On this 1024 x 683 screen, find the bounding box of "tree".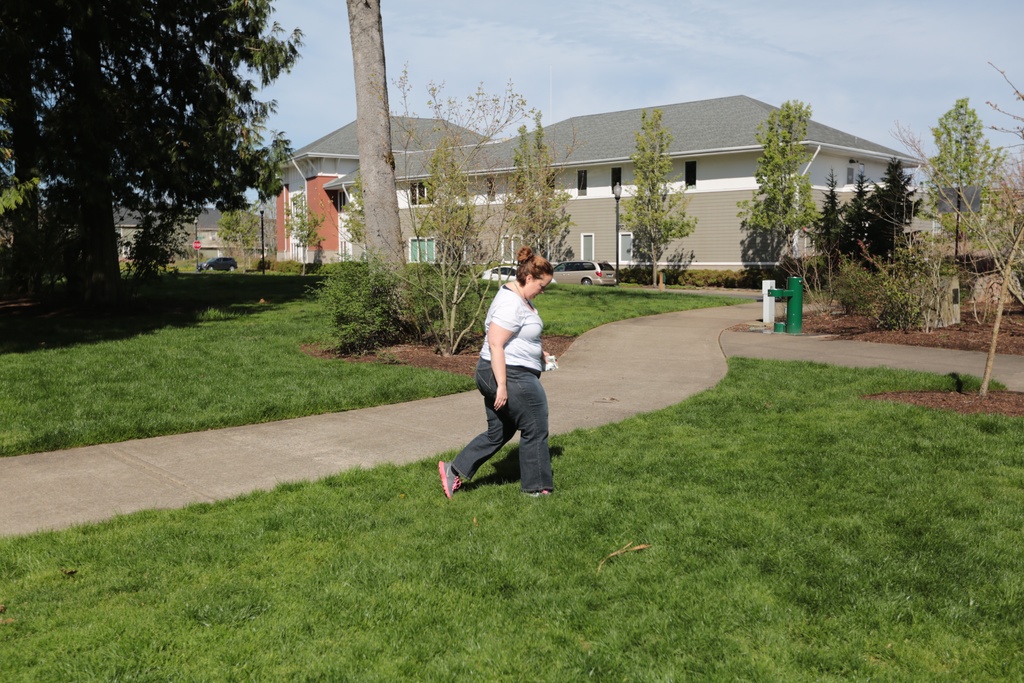
Bounding box: box=[885, 47, 1023, 325].
